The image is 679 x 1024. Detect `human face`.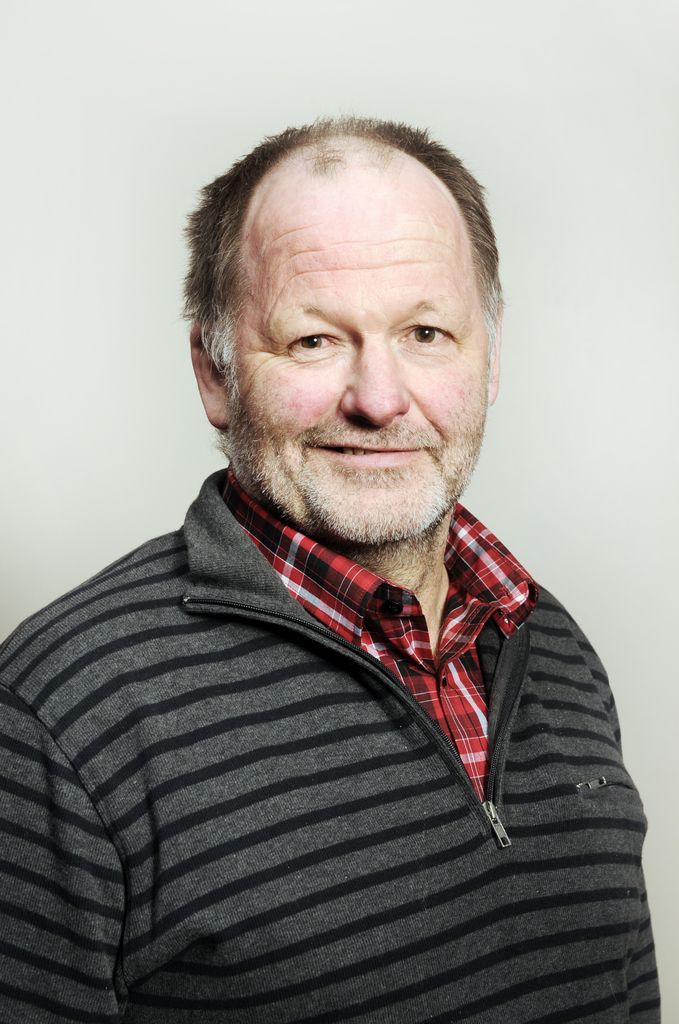
Detection: <bbox>230, 156, 486, 547</bbox>.
